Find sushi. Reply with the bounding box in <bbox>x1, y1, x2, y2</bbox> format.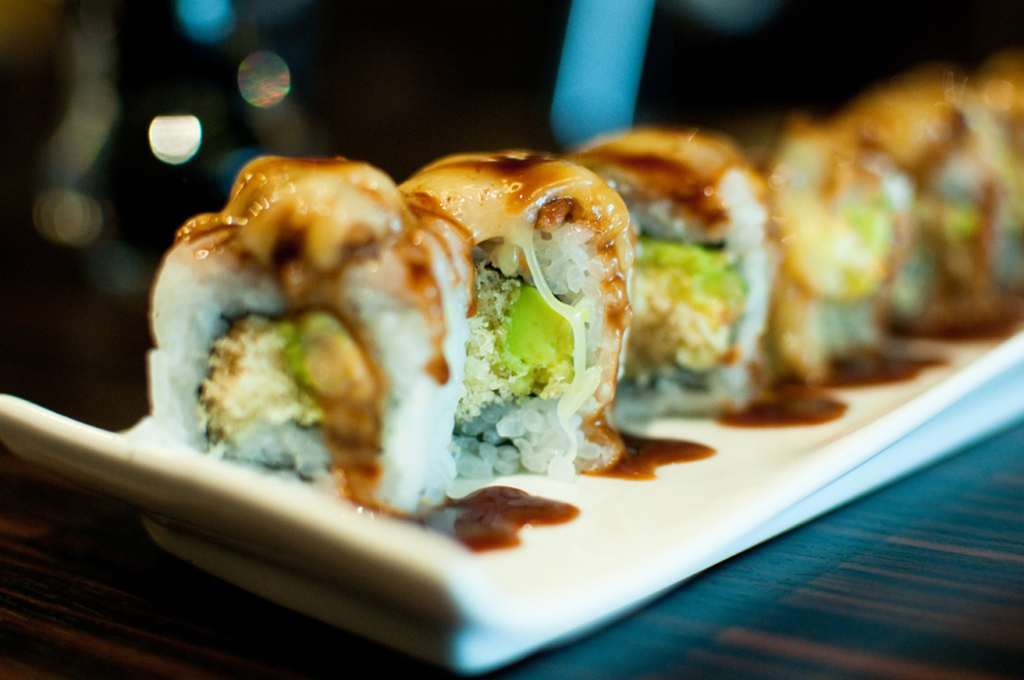
<bbox>143, 196, 525, 529</bbox>.
